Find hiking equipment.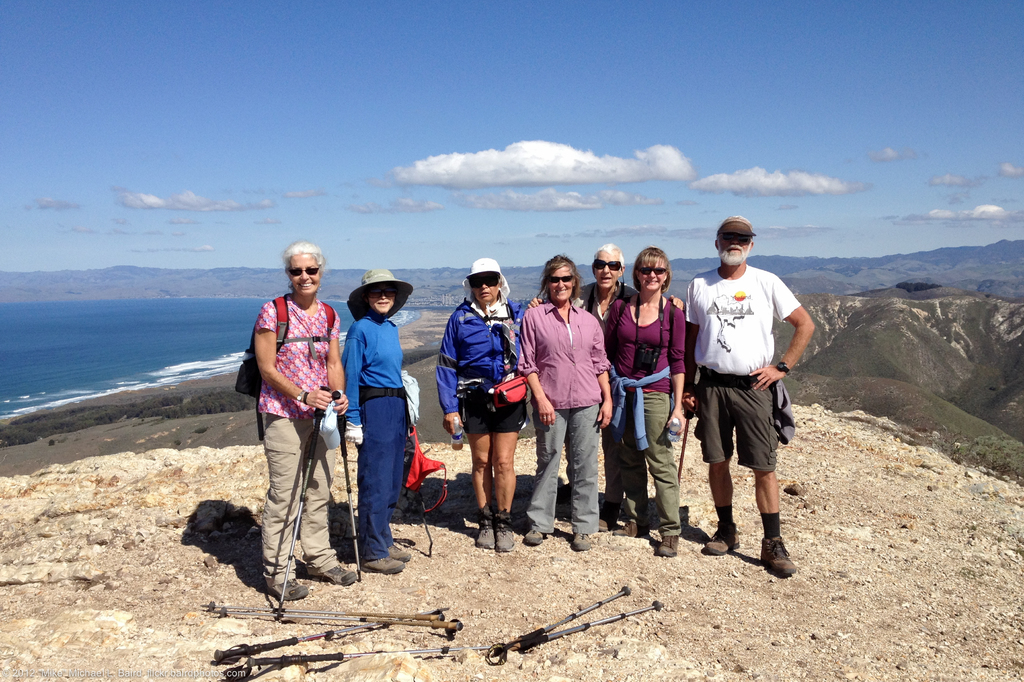
673,390,701,486.
